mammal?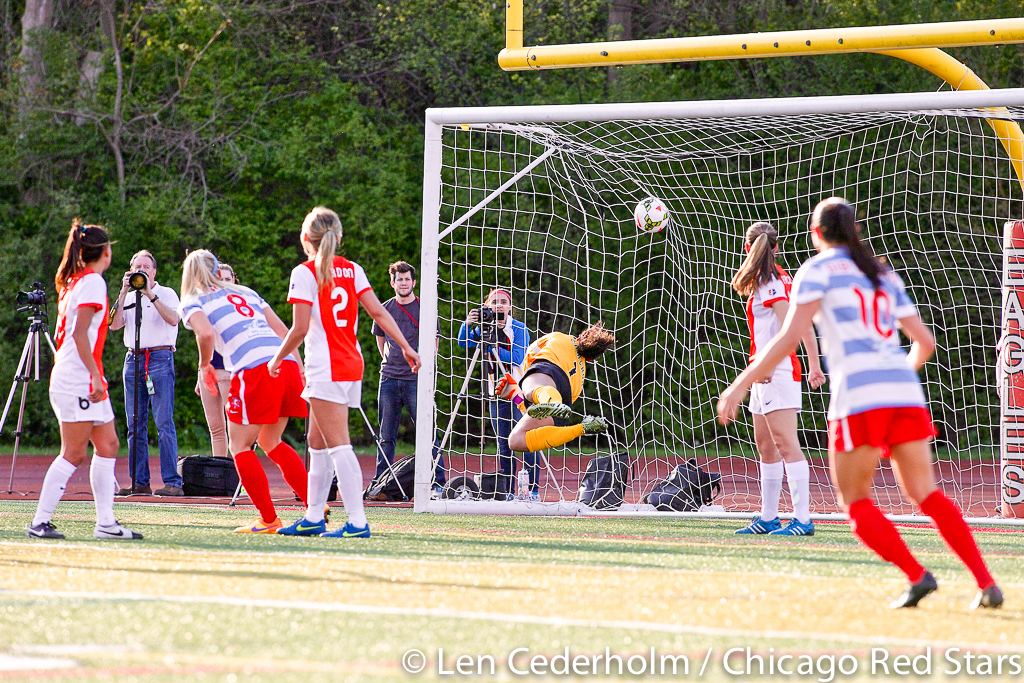
x1=485 y1=322 x2=608 y2=451
